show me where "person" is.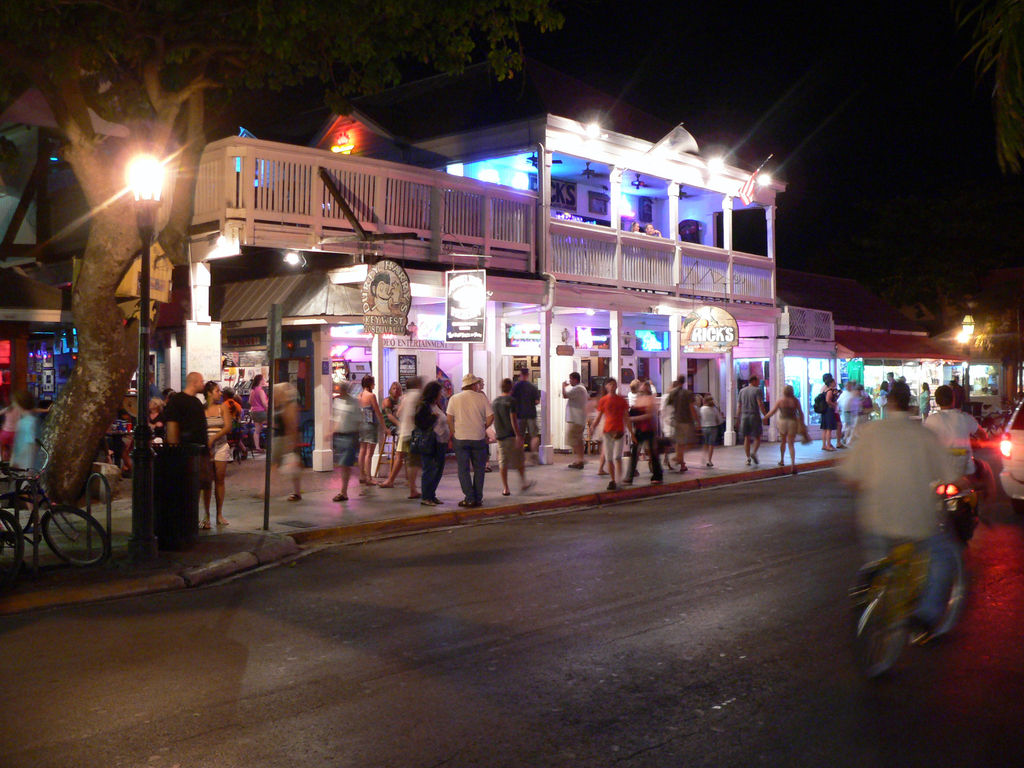
"person" is at 628, 374, 663, 492.
